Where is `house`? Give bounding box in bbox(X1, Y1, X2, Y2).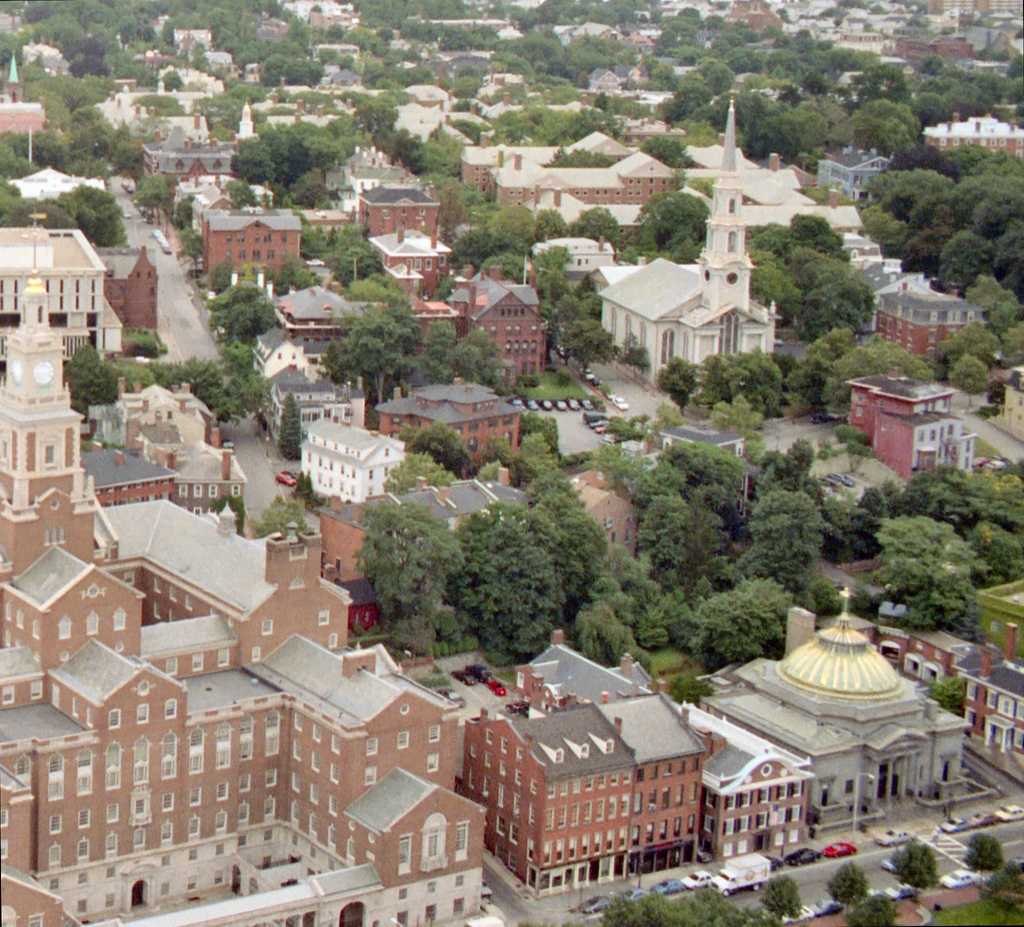
bbox(828, 33, 893, 65).
